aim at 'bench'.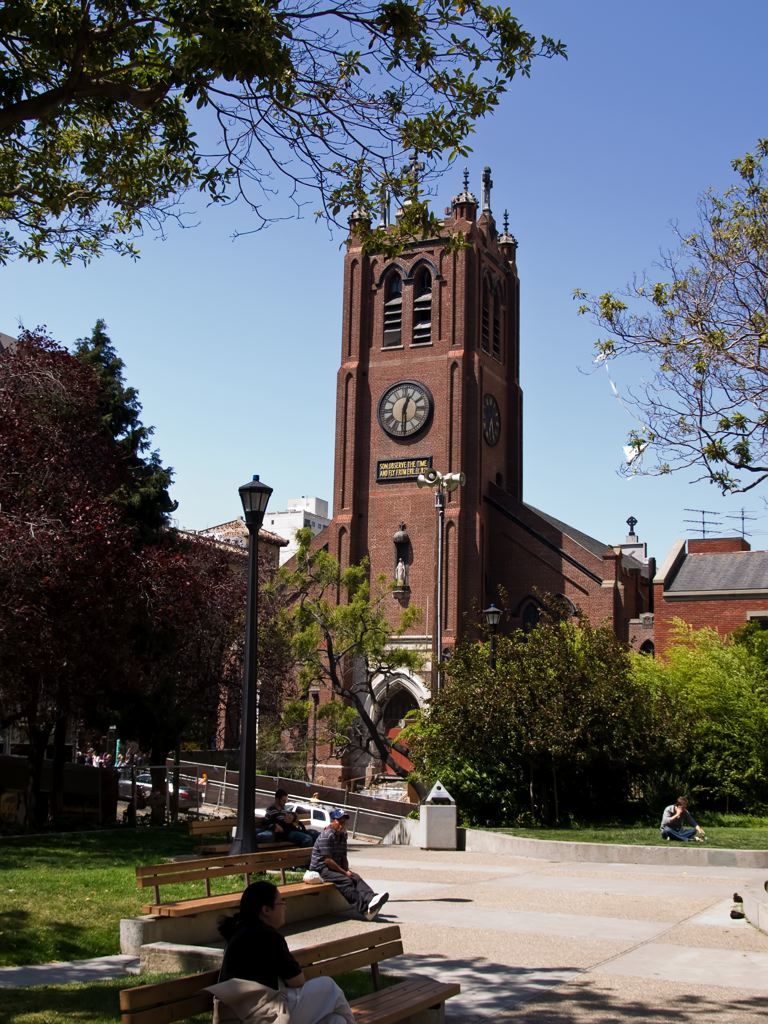
Aimed at 139/846/335/921.
